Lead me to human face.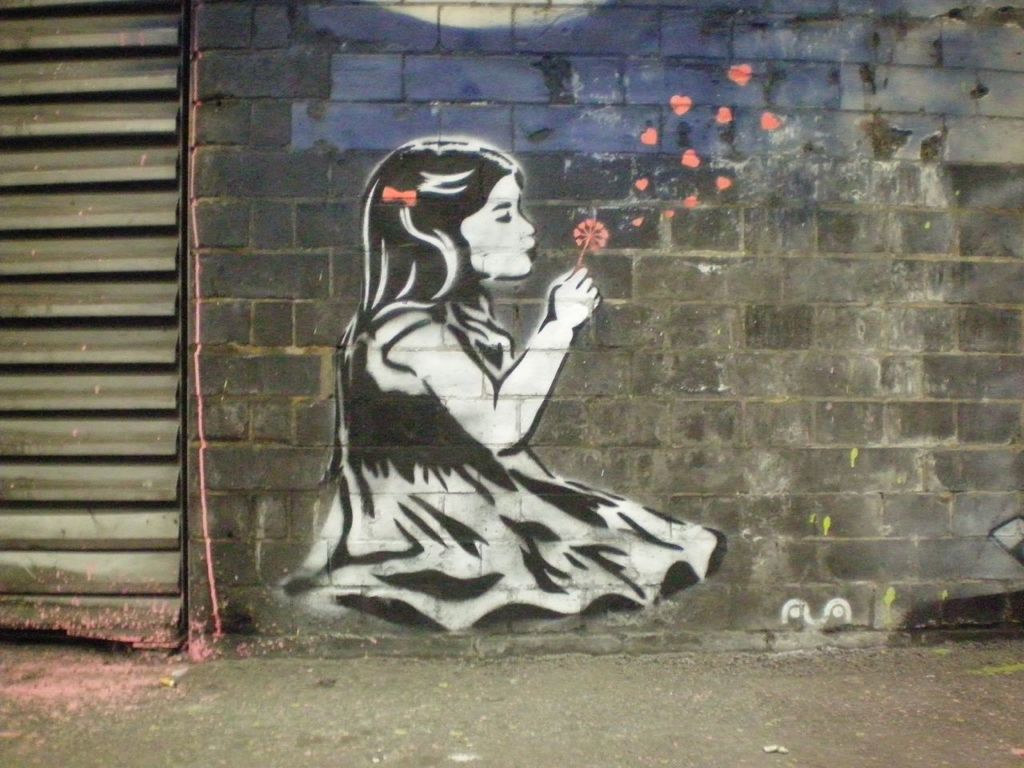
Lead to pyautogui.locateOnScreen(459, 178, 537, 278).
